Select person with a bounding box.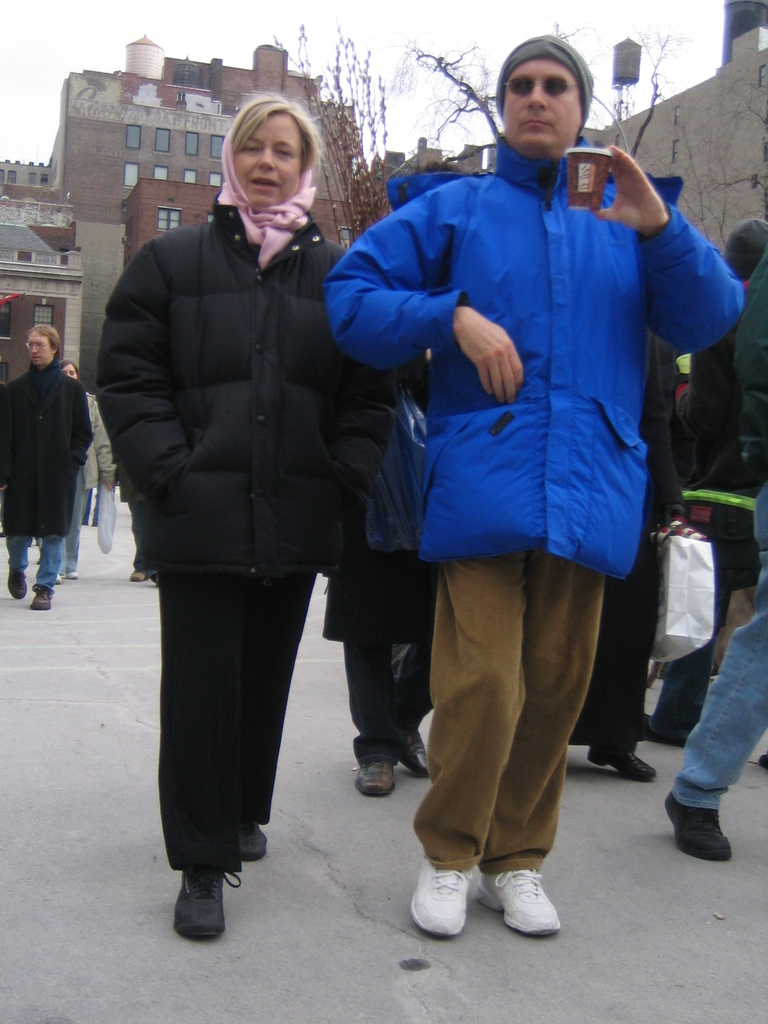
(639,218,767,749).
